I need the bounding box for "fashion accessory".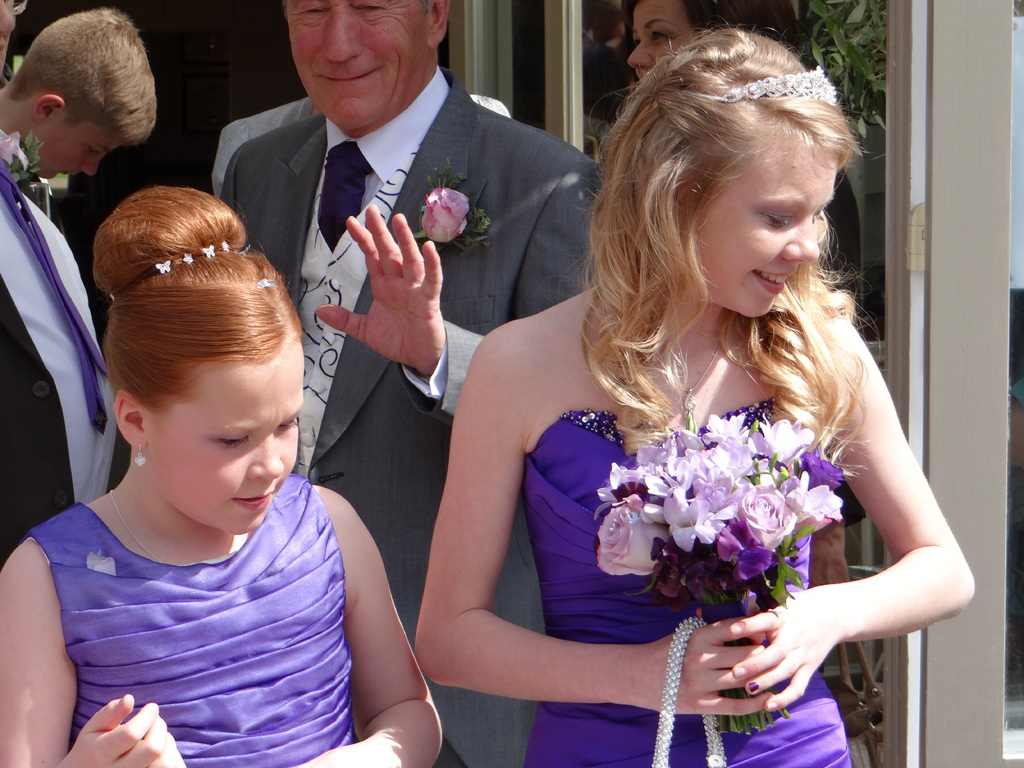
Here it is: 1/161/108/435.
